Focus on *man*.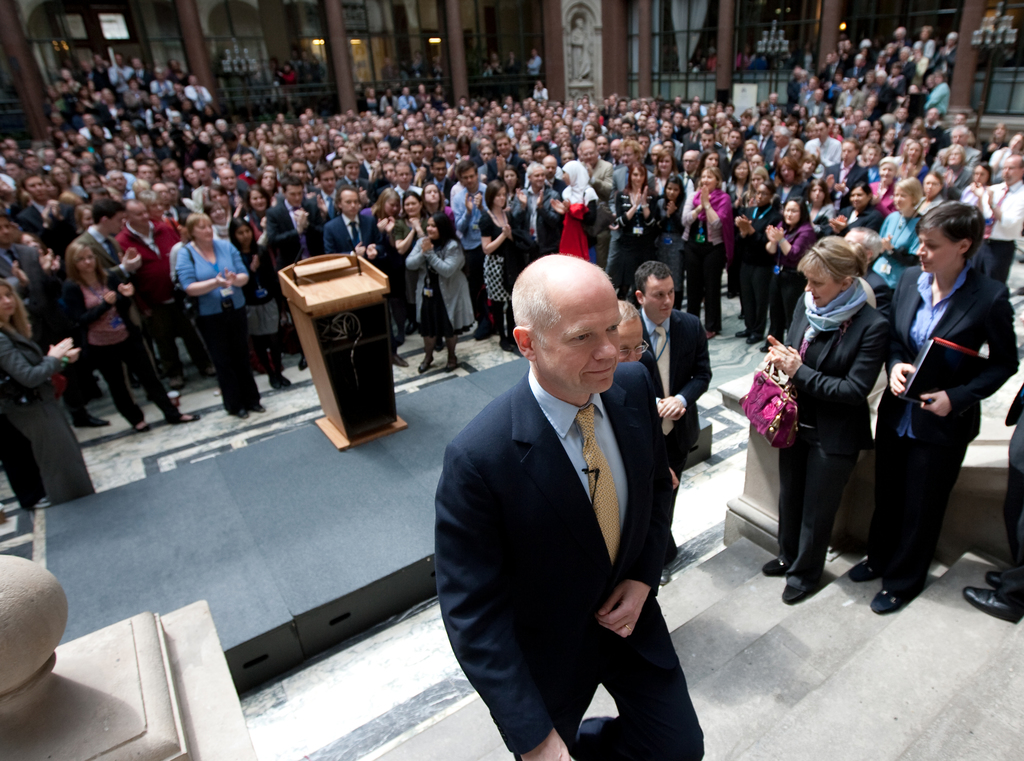
Focused at detection(578, 140, 617, 201).
